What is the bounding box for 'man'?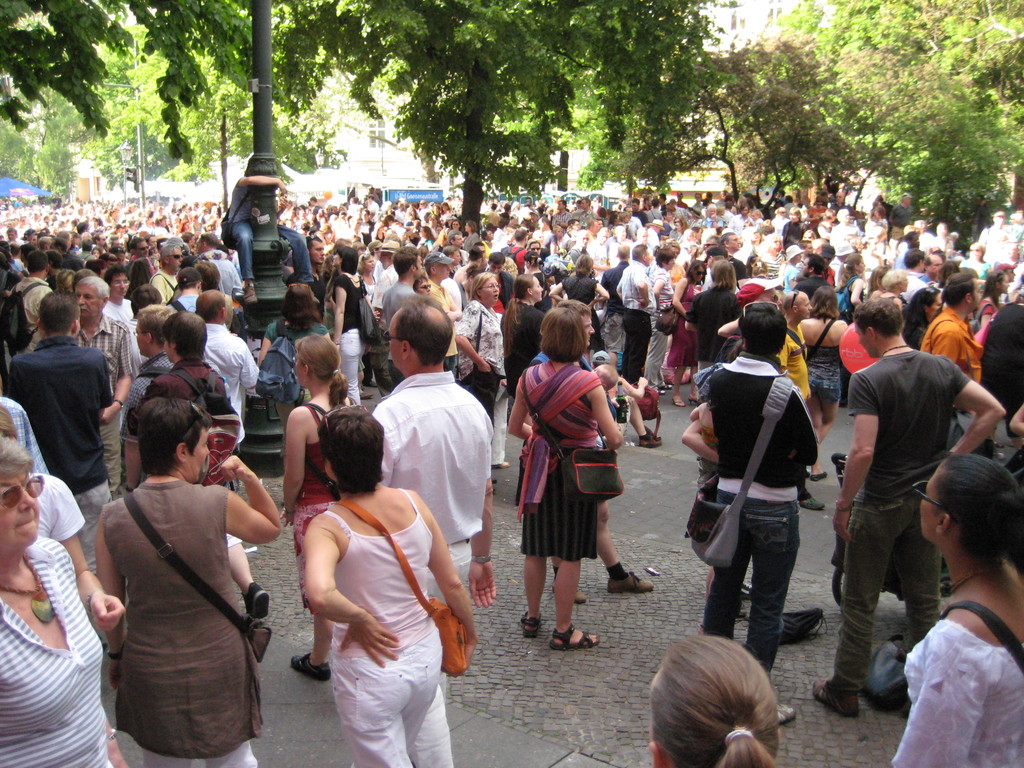
crop(911, 267, 985, 442).
